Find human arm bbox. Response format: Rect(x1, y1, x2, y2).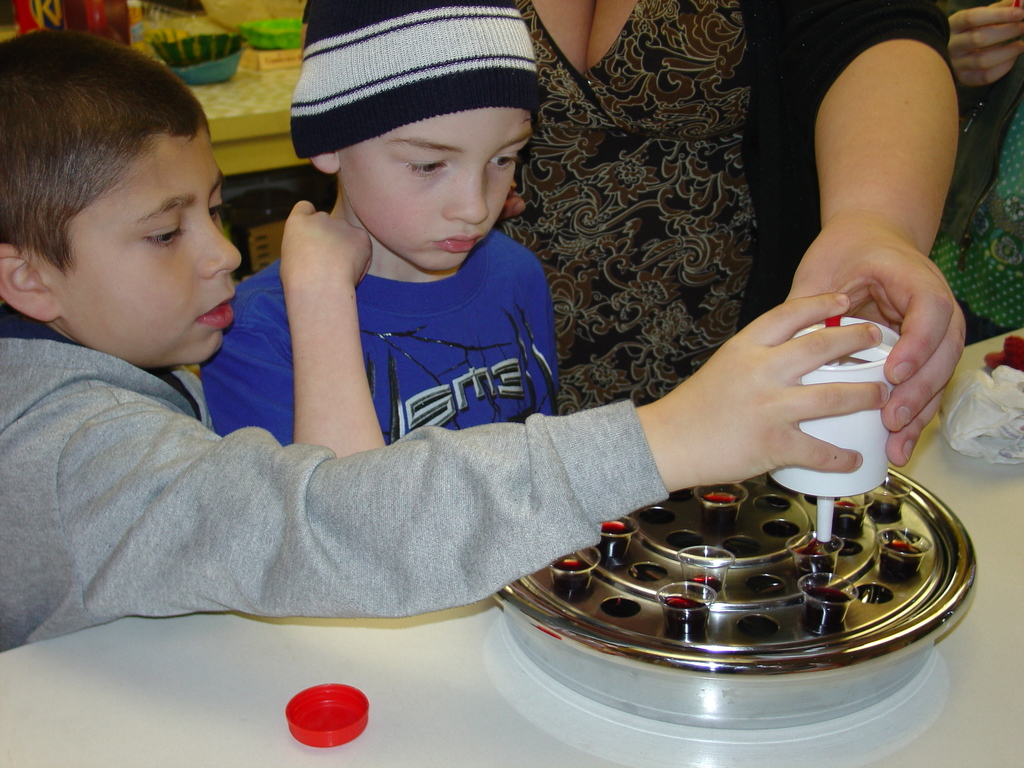
Rect(941, 3, 1023, 90).
